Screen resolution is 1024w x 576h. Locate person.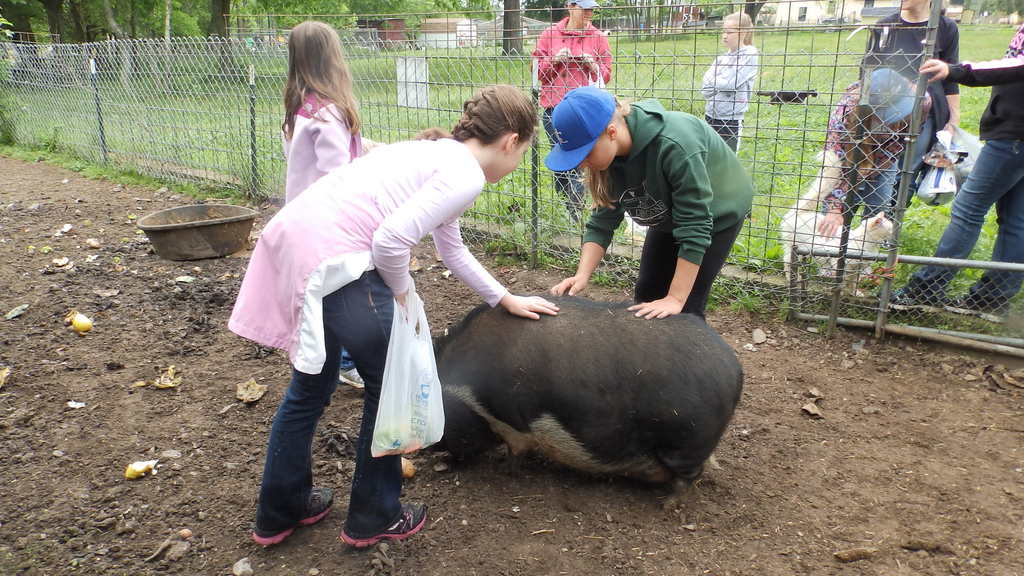
[525, 0, 612, 225].
